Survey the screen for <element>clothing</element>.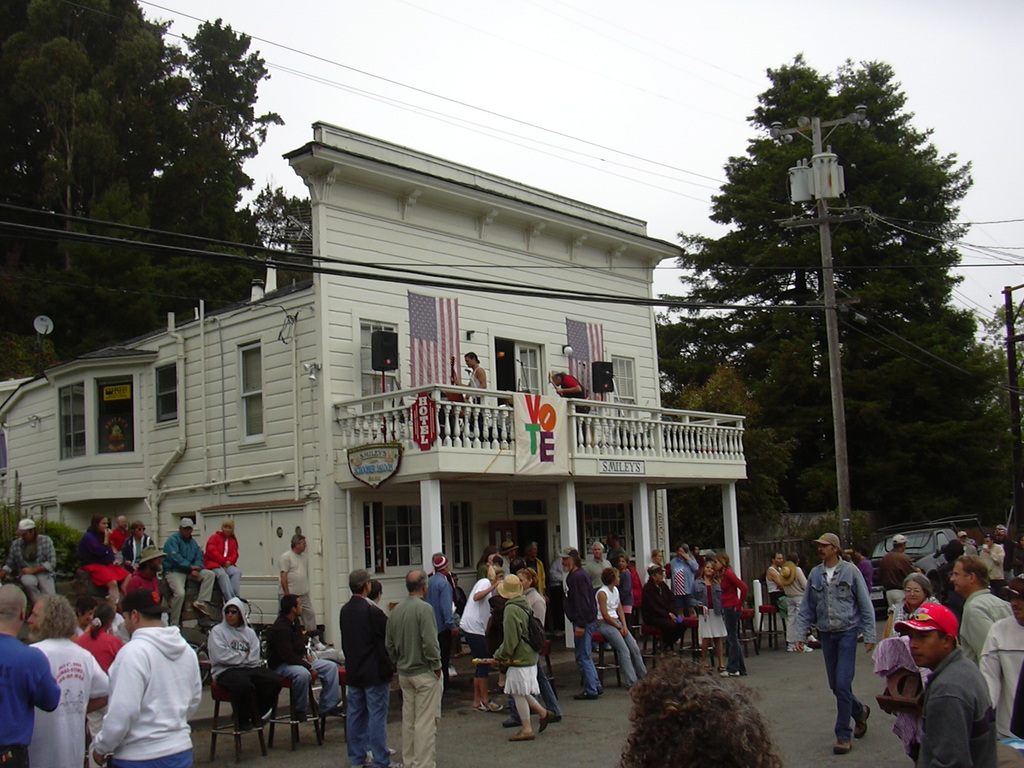
Survey found: (x1=669, y1=548, x2=701, y2=600).
